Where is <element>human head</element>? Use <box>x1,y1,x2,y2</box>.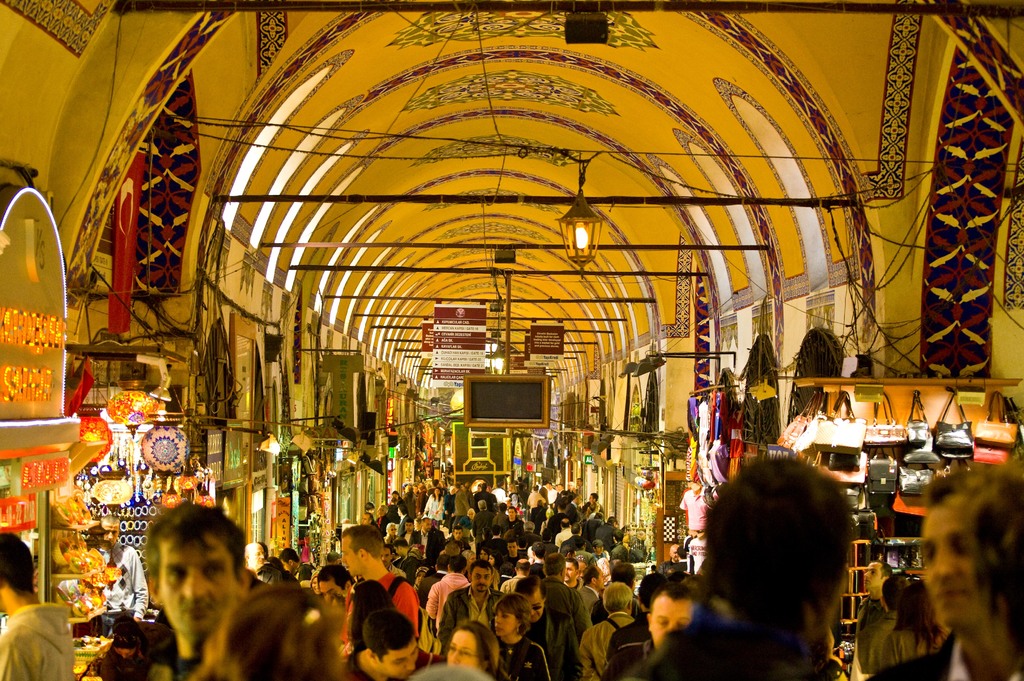
<box>601,580,628,616</box>.
